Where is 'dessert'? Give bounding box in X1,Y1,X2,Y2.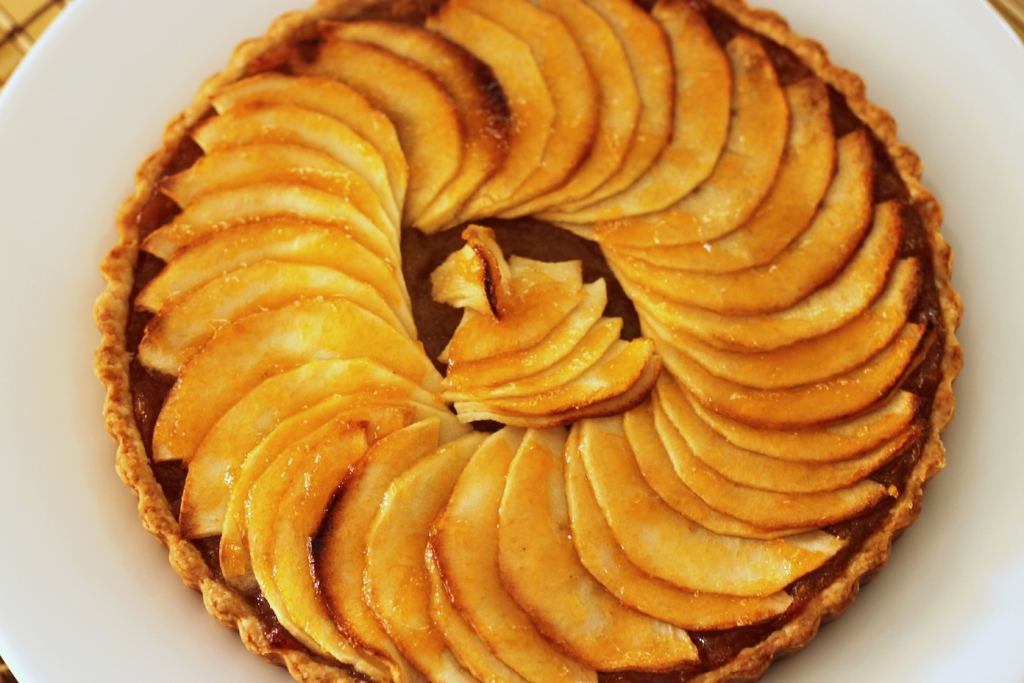
179,360,458,540.
